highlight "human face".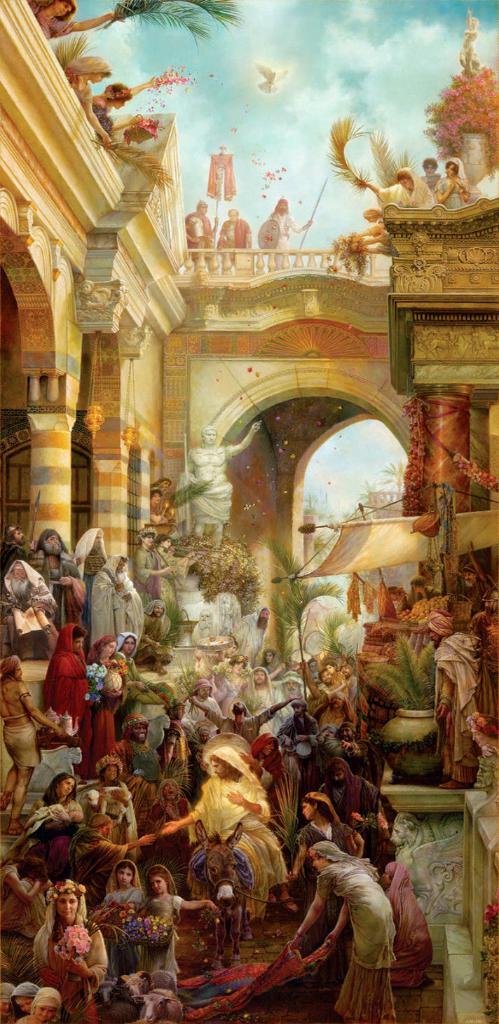
Highlighted region: l=18, t=534, r=25, b=541.
